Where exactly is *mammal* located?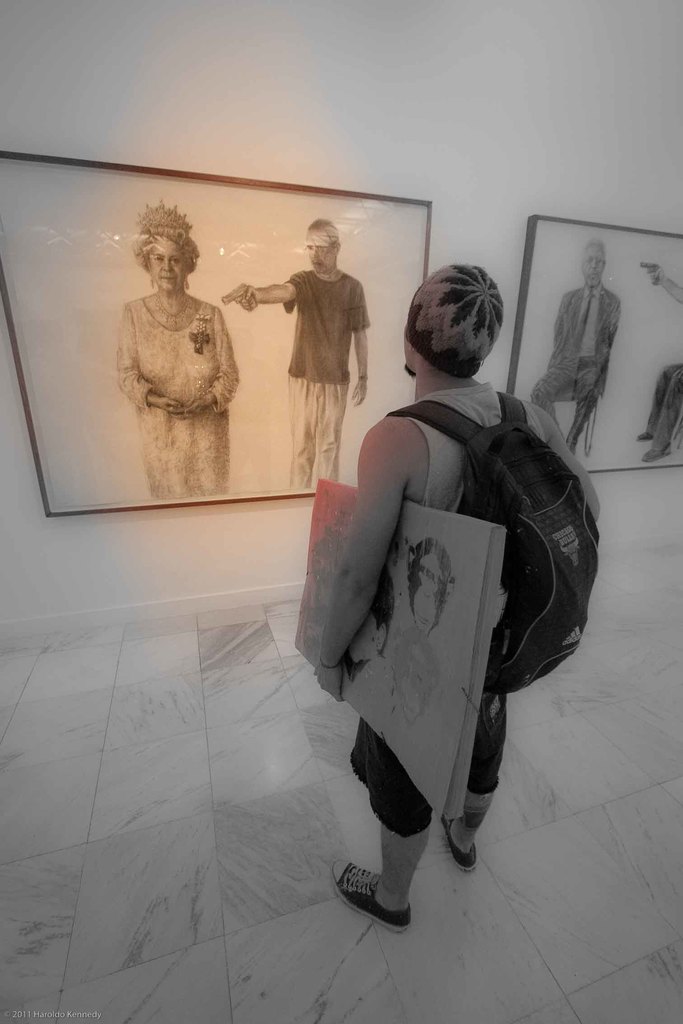
Its bounding box is locate(320, 264, 600, 934).
